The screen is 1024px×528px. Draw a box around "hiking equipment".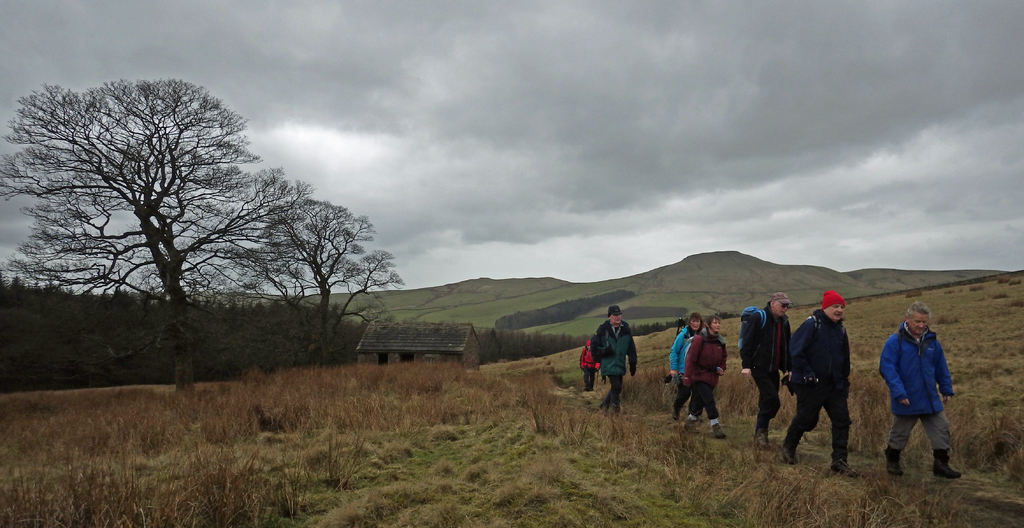
595/370/601/388.
